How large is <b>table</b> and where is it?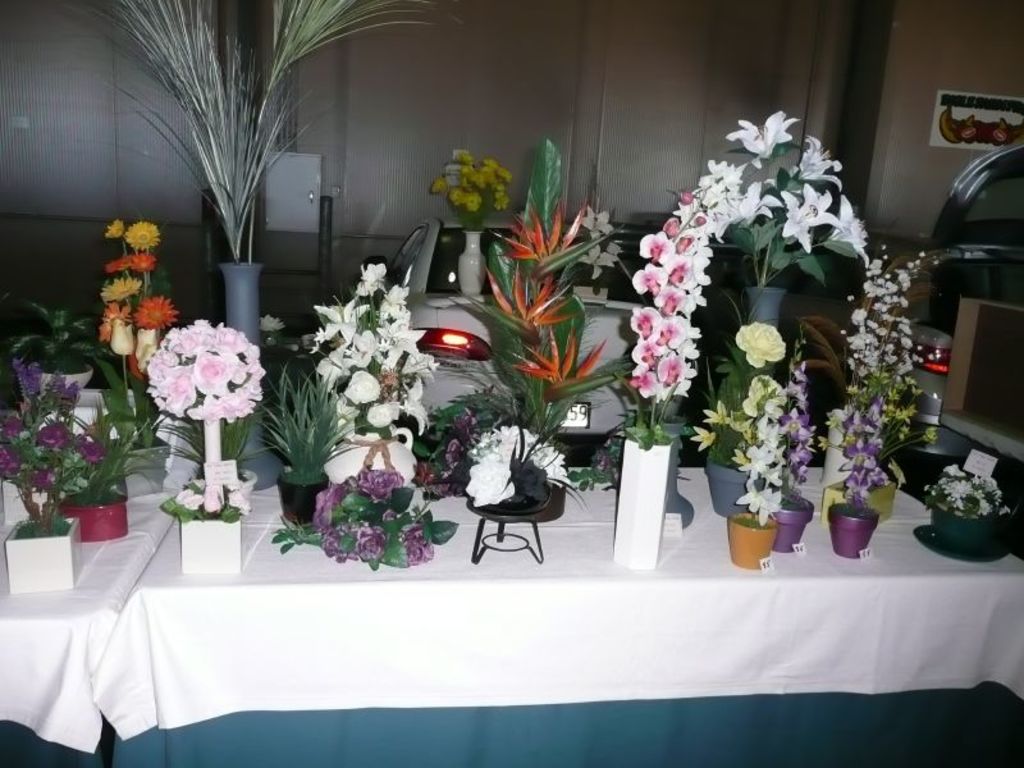
Bounding box: box(10, 524, 165, 767).
